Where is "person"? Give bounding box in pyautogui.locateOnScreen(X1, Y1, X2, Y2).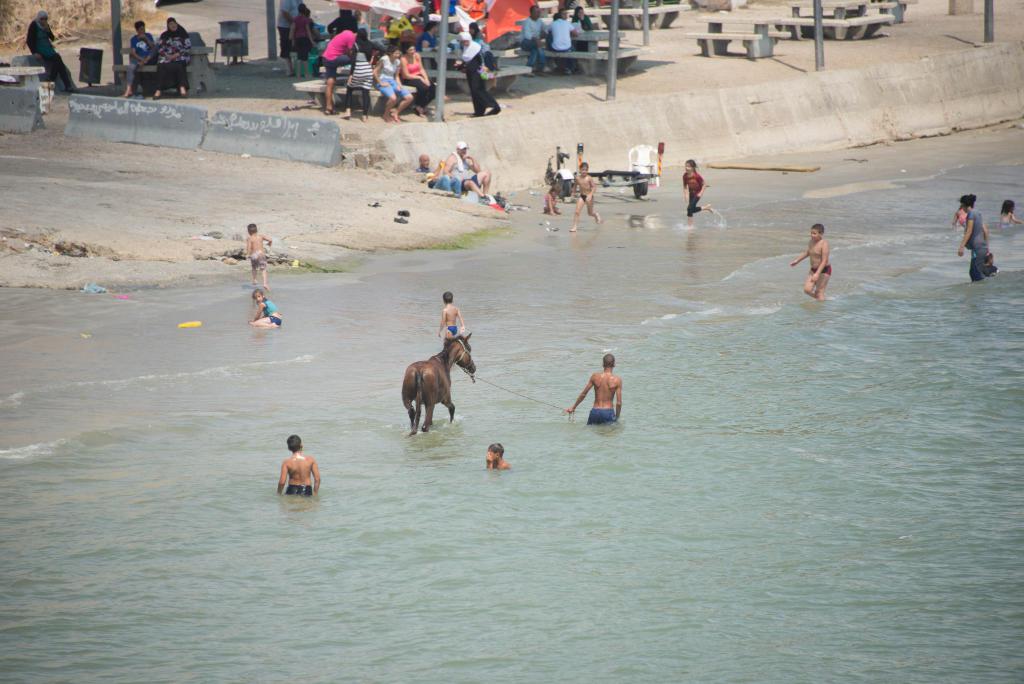
pyautogui.locateOnScreen(25, 14, 79, 93).
